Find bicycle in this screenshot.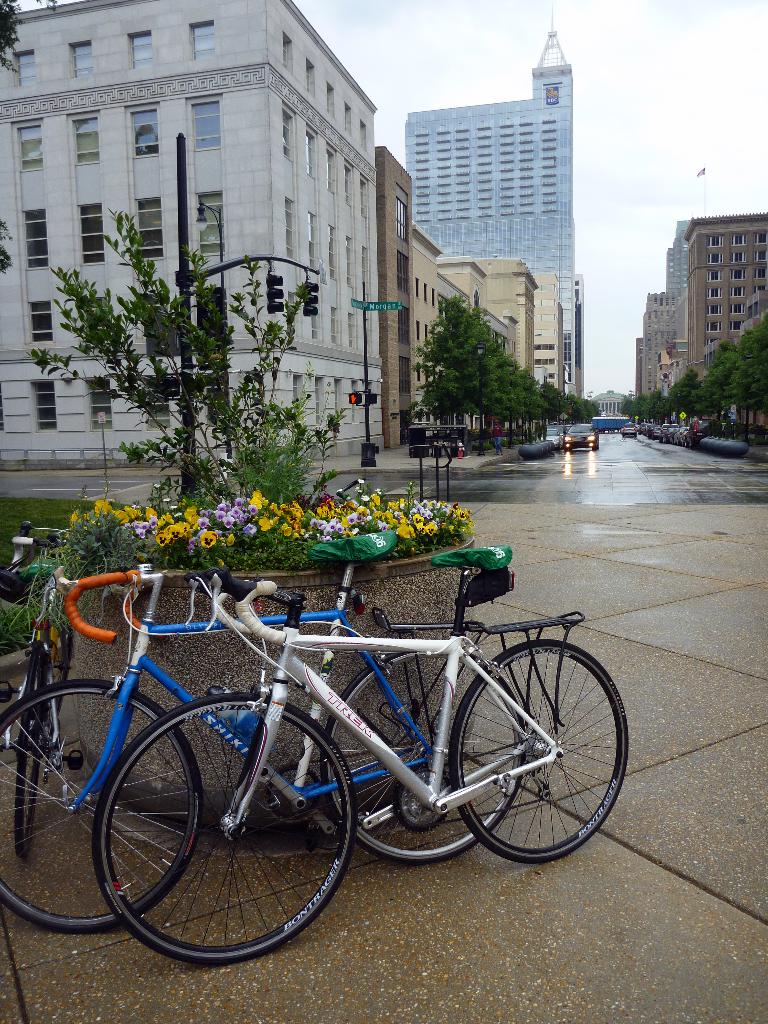
The bounding box for bicycle is pyautogui.locateOnScreen(0, 529, 79, 855).
